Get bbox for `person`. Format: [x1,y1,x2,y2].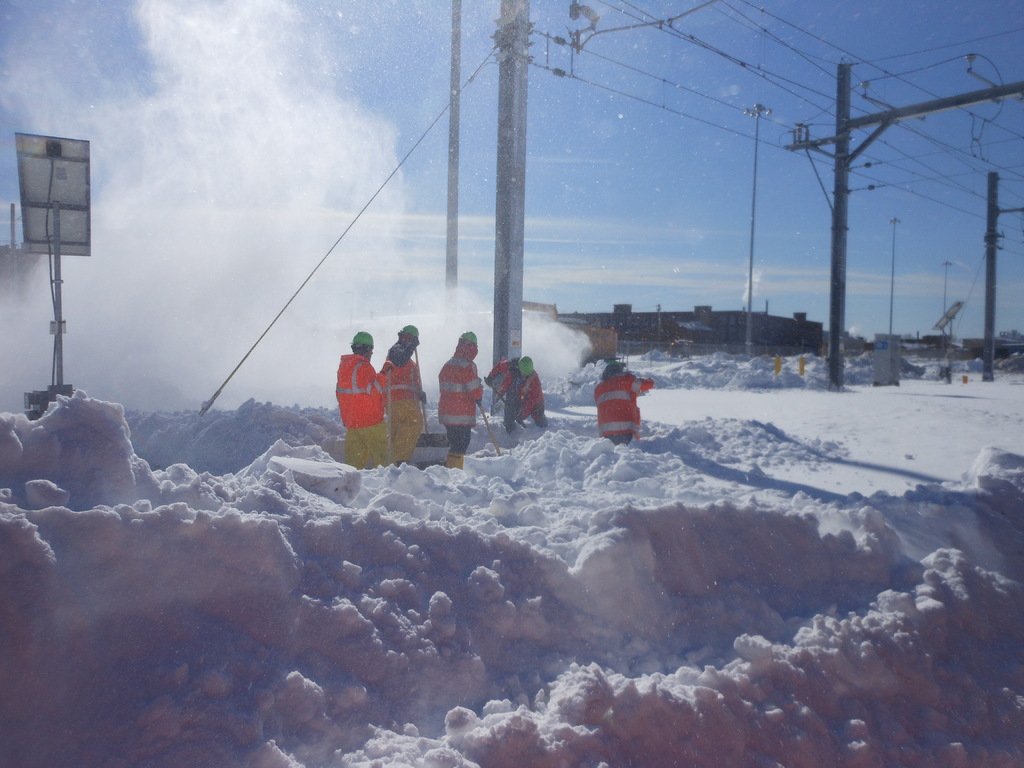
[382,322,431,466].
